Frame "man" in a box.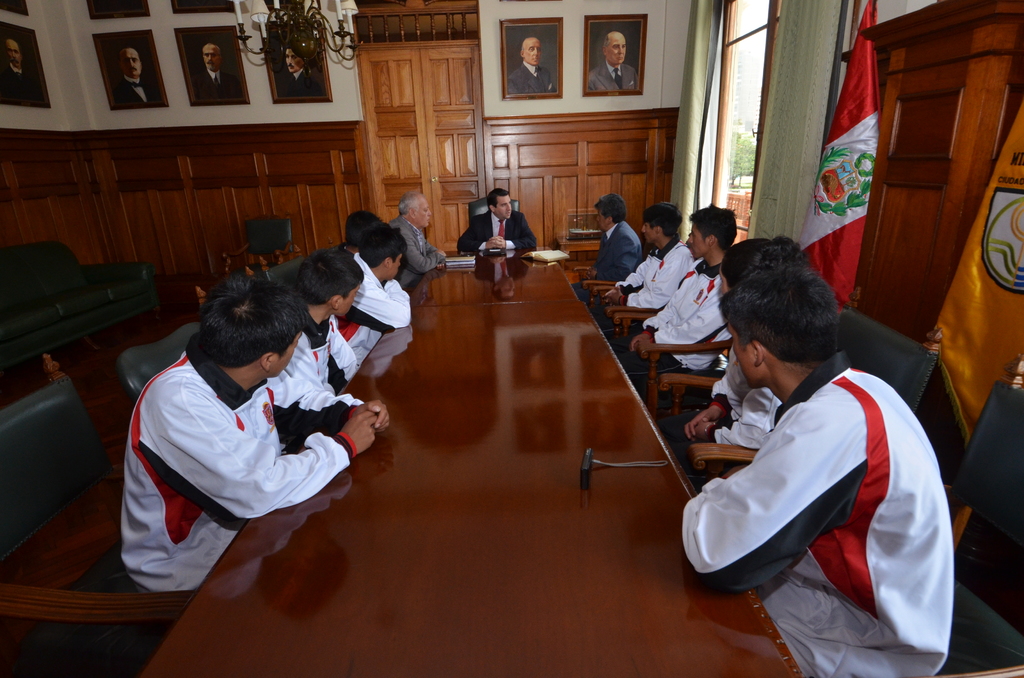
262 242 372 420.
